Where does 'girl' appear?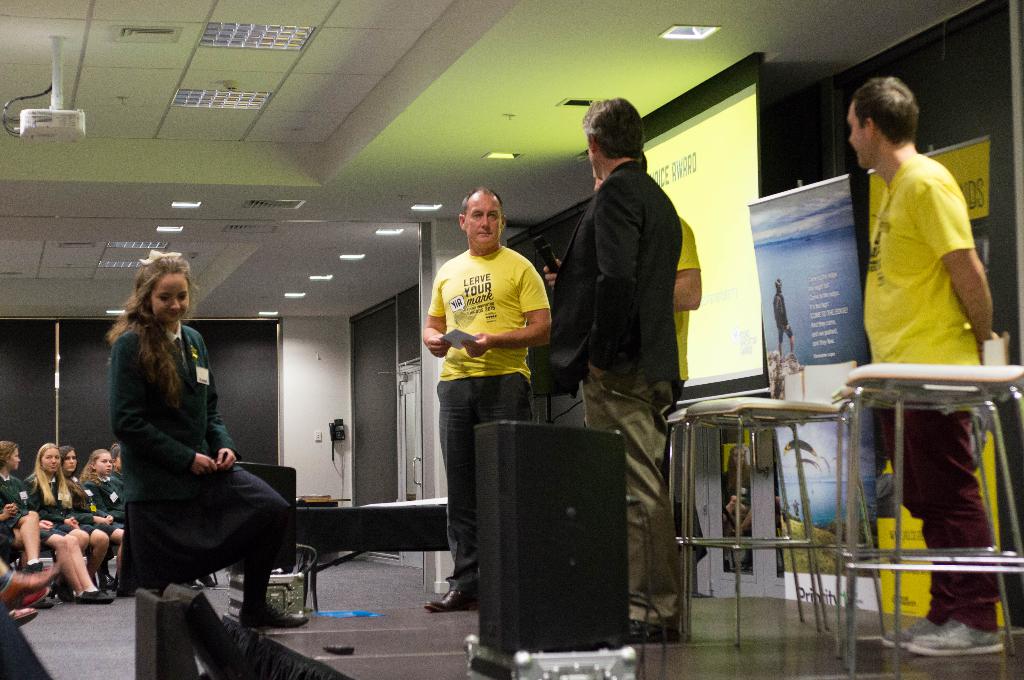
Appears at 58/445/111/595.
